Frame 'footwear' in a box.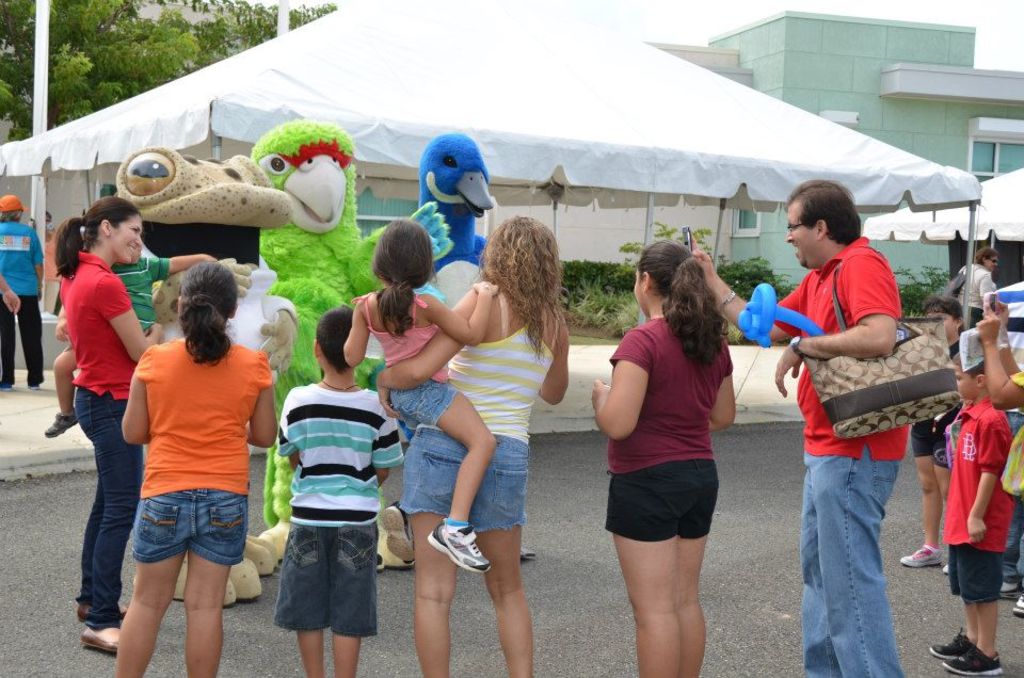
detection(78, 626, 121, 653).
